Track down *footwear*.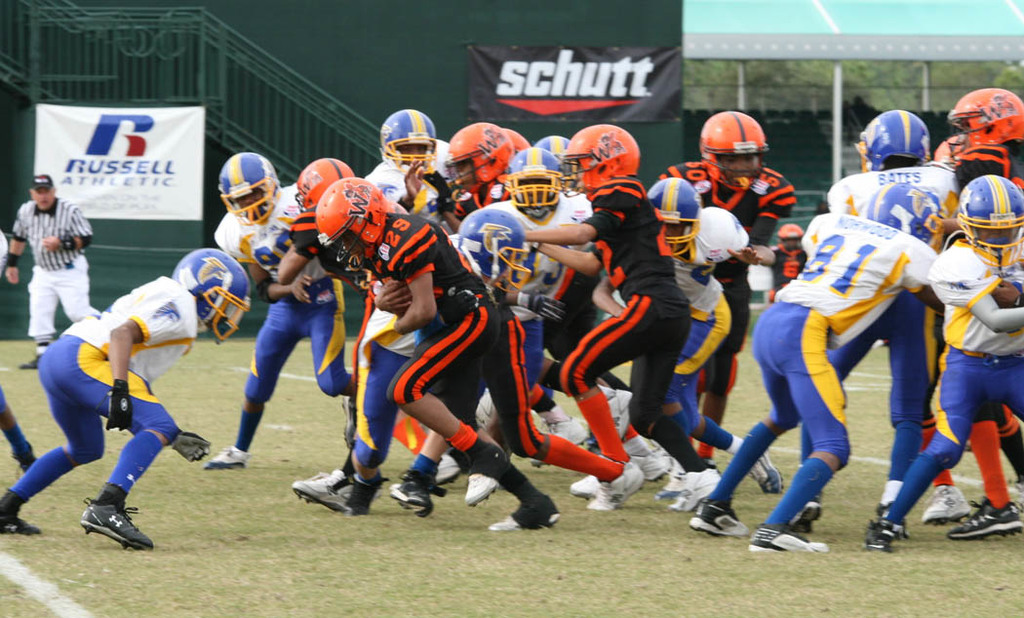
Tracked to <box>690,497,751,539</box>.
